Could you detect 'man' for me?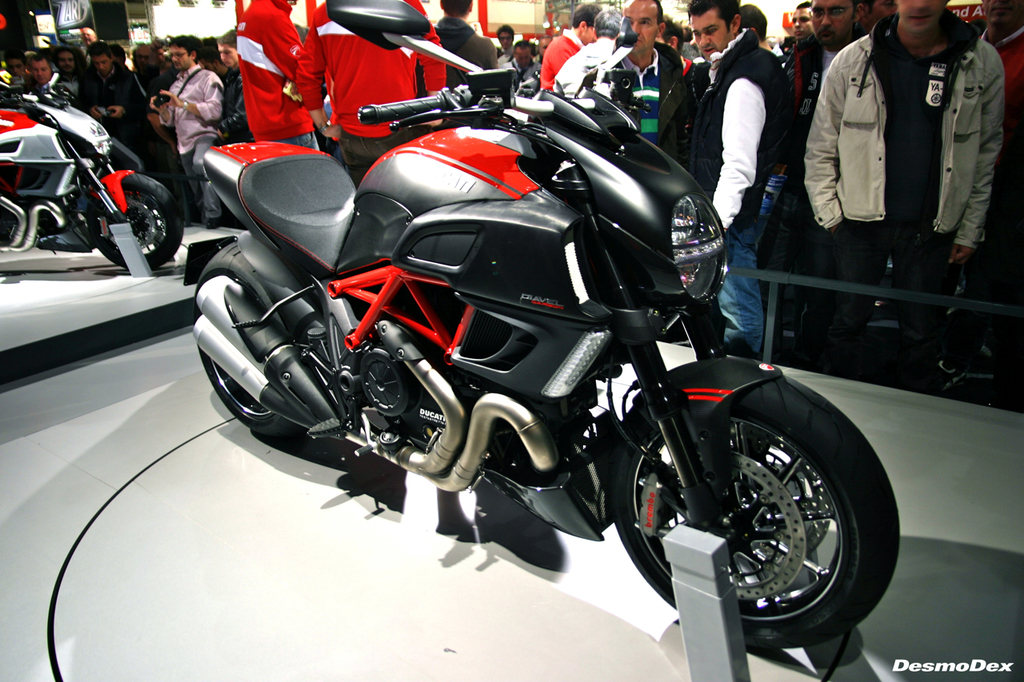
Detection result: Rect(546, 7, 620, 98).
